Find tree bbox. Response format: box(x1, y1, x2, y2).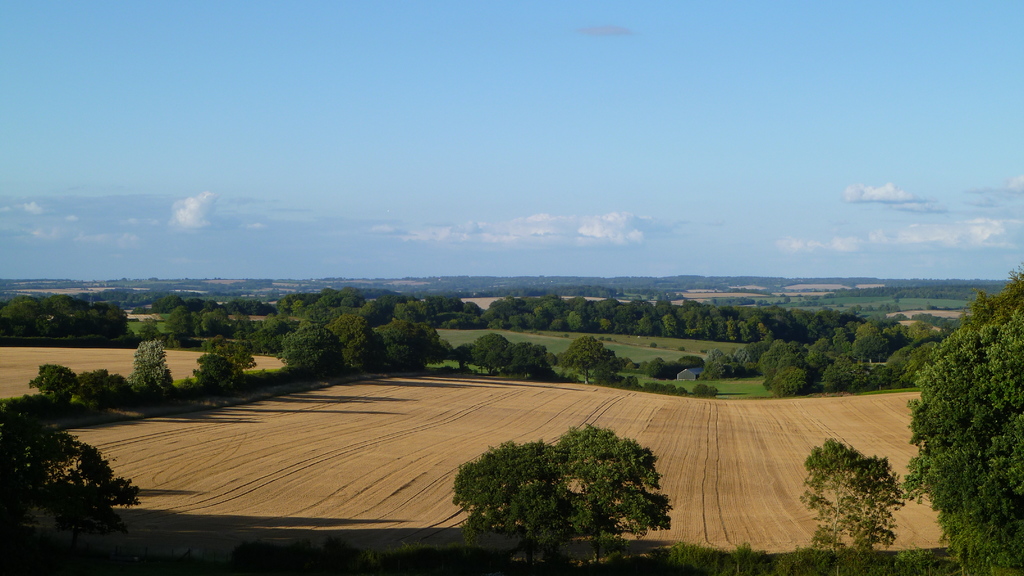
box(323, 315, 378, 366).
